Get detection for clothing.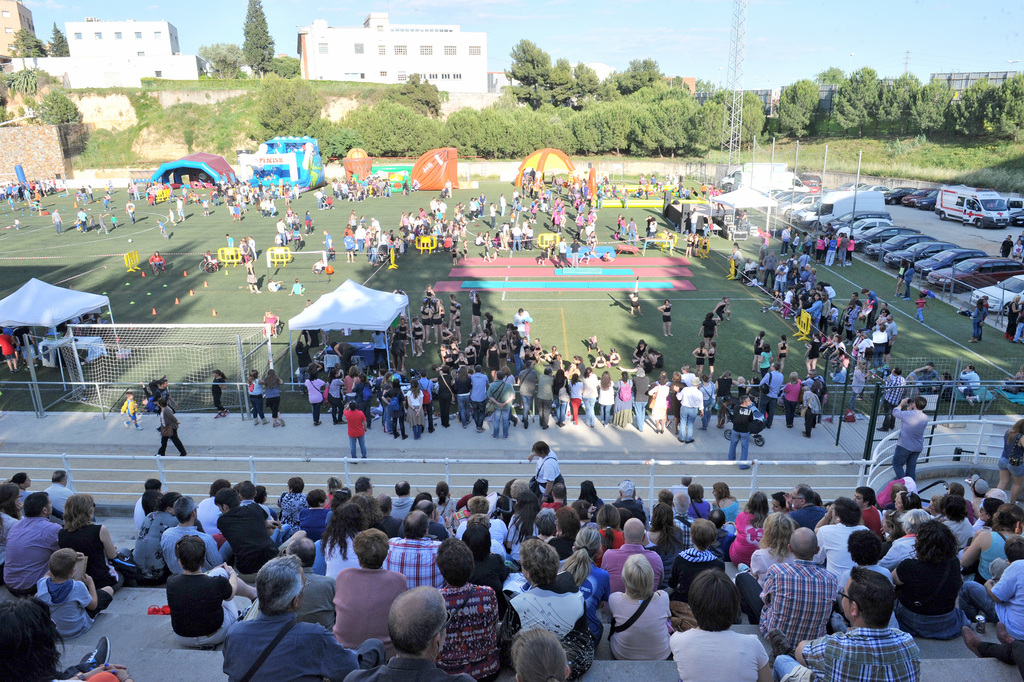
Detection: bbox=(878, 481, 895, 510).
